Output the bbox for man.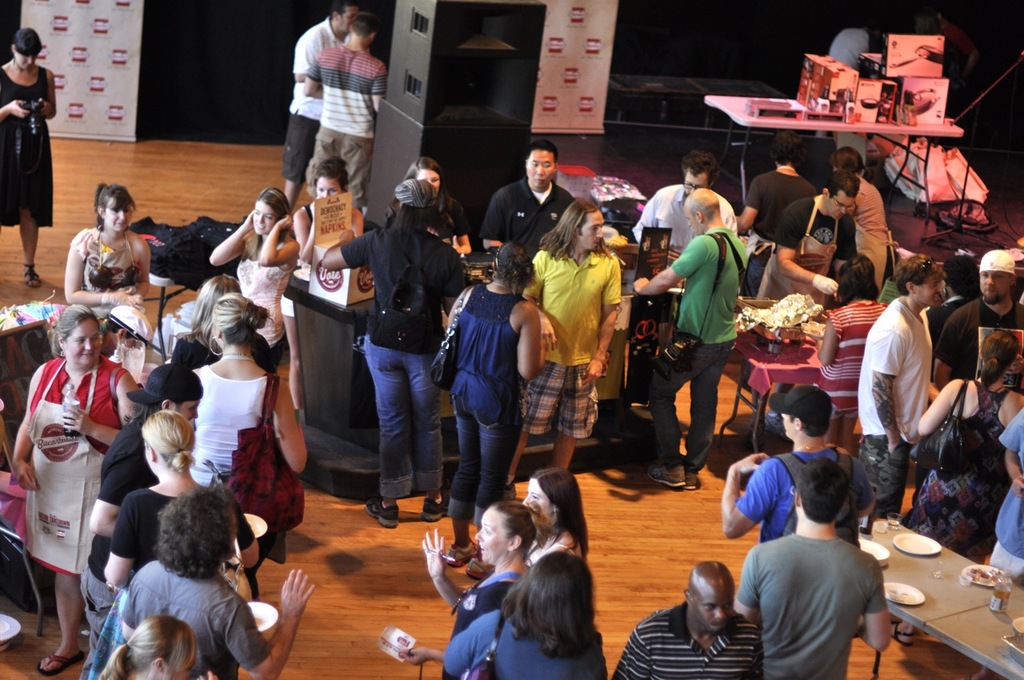
select_region(762, 169, 862, 312).
